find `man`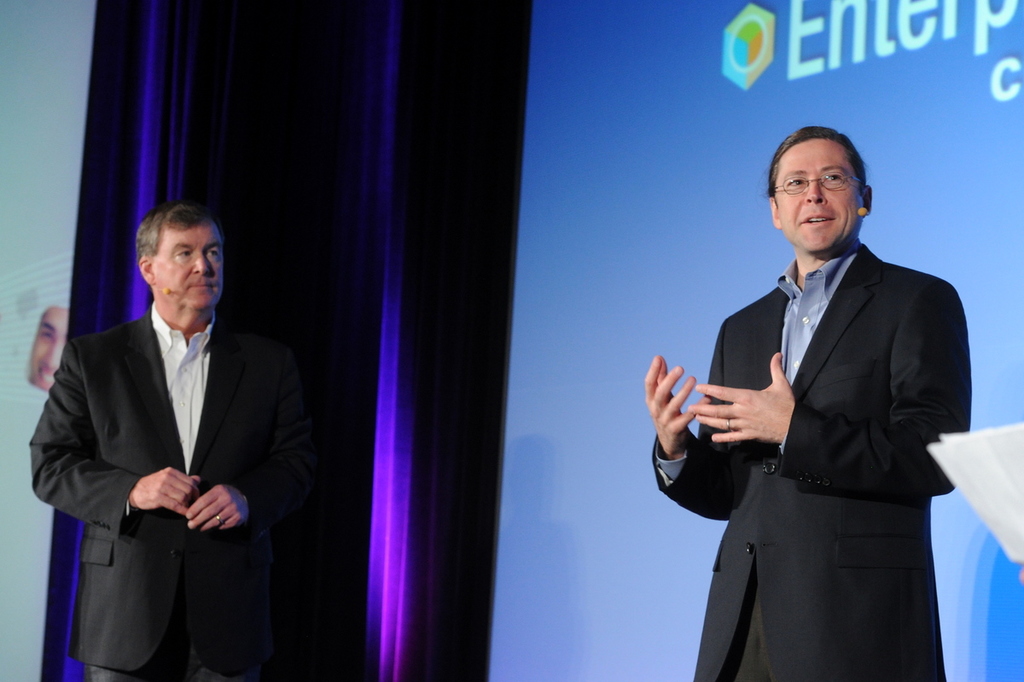
[32,184,307,681]
